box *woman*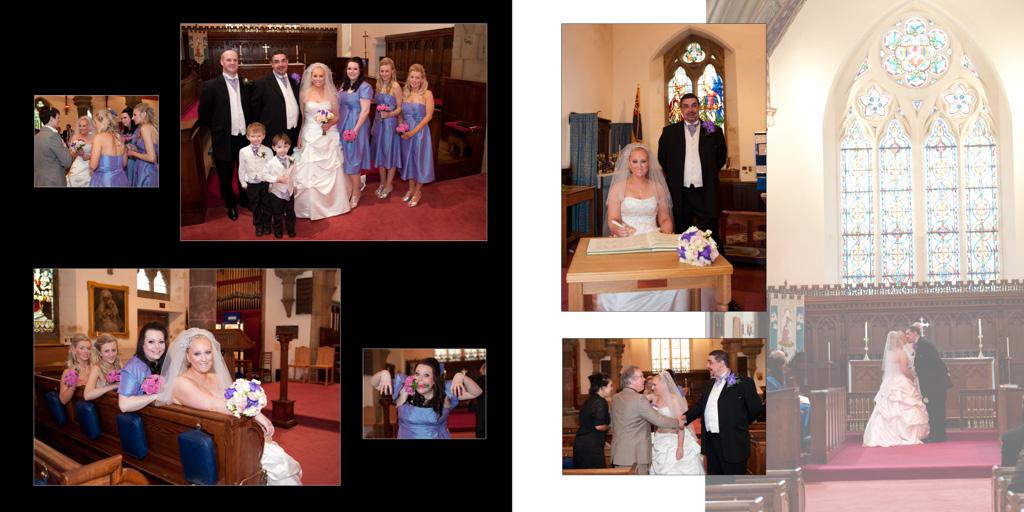
region(371, 55, 408, 197)
